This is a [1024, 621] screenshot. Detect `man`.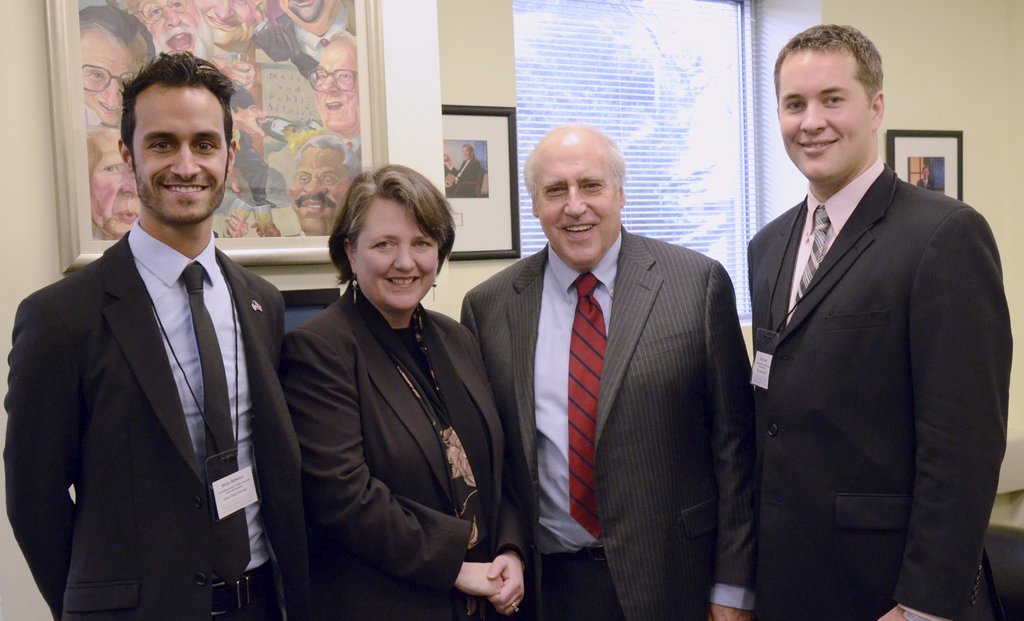
detection(741, 21, 1012, 620).
